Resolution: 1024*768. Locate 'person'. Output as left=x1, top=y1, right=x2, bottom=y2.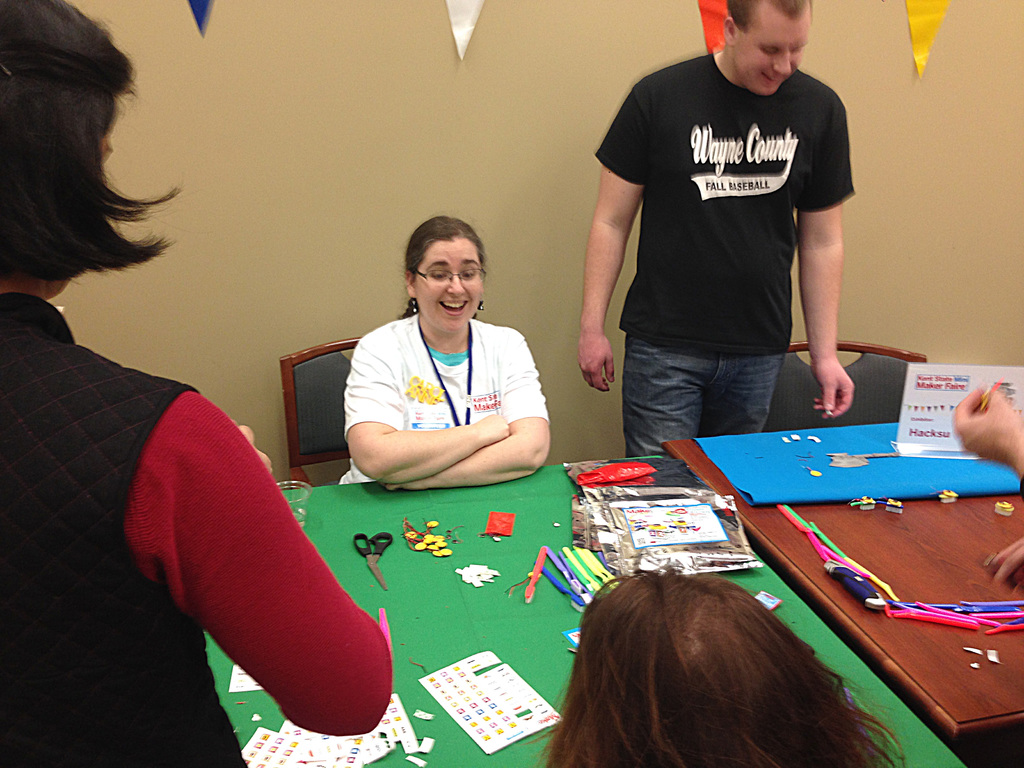
left=339, top=198, right=563, bottom=483.
